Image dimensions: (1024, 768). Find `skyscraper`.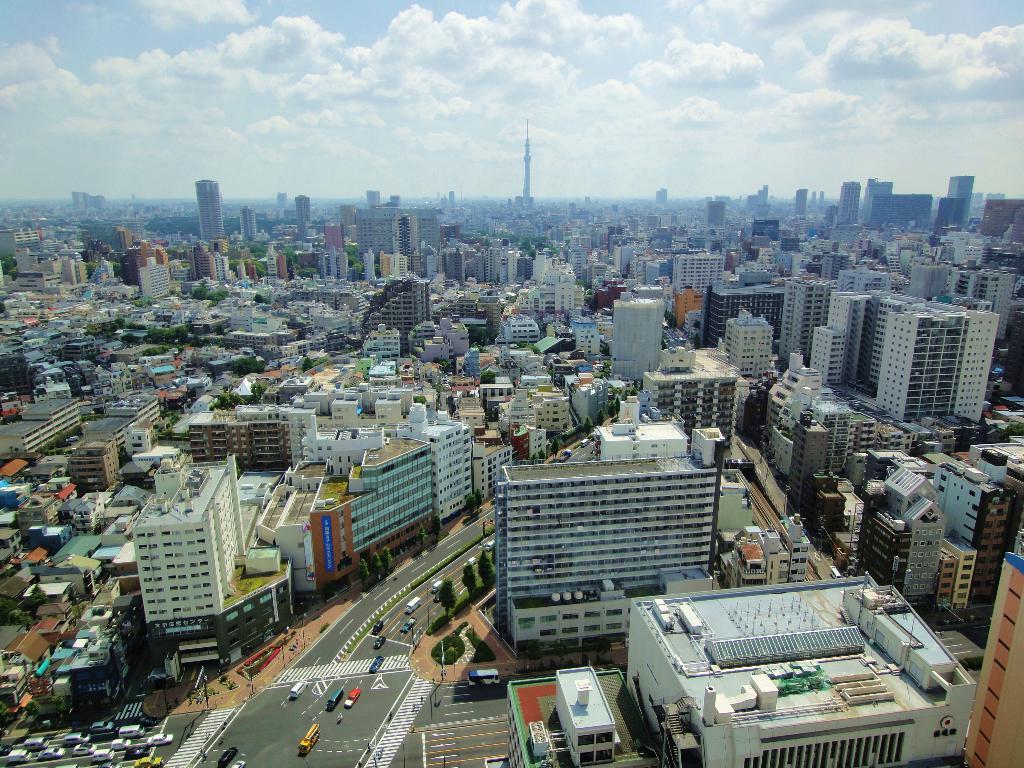
crop(943, 169, 979, 226).
